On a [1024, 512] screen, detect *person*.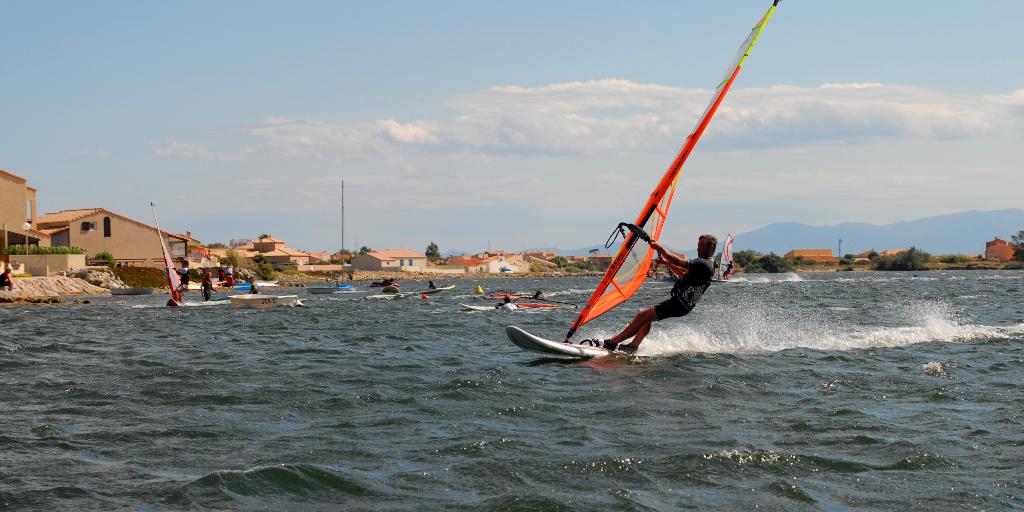
<bbox>201, 273, 215, 300</bbox>.
